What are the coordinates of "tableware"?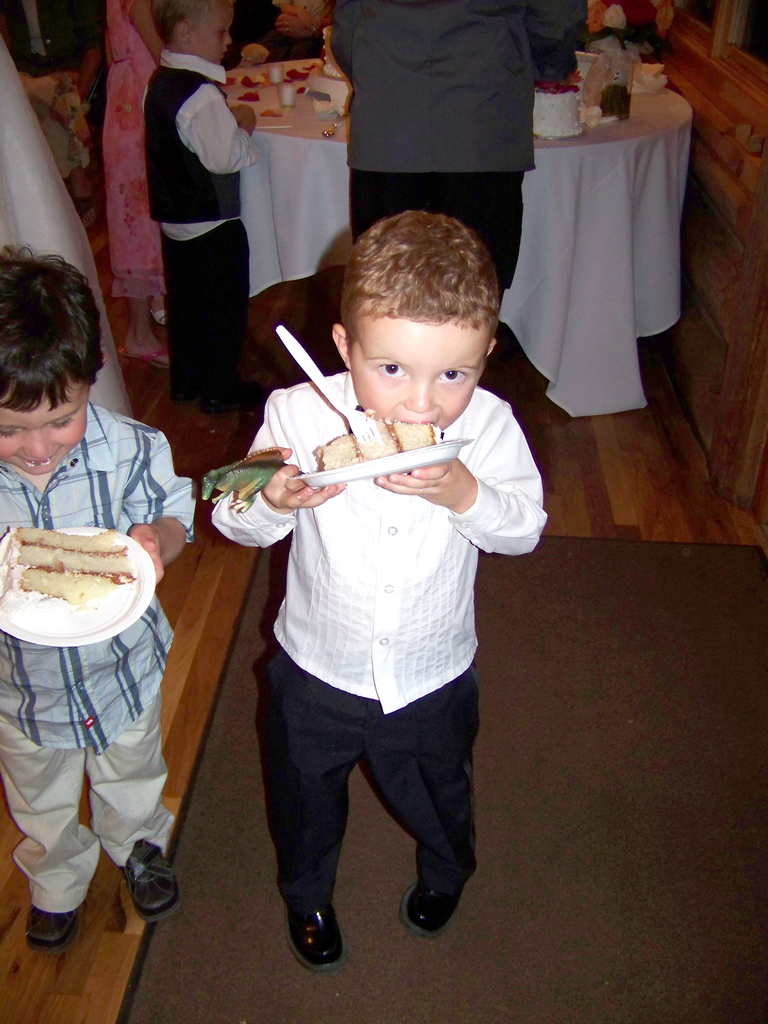
crop(270, 323, 396, 463).
